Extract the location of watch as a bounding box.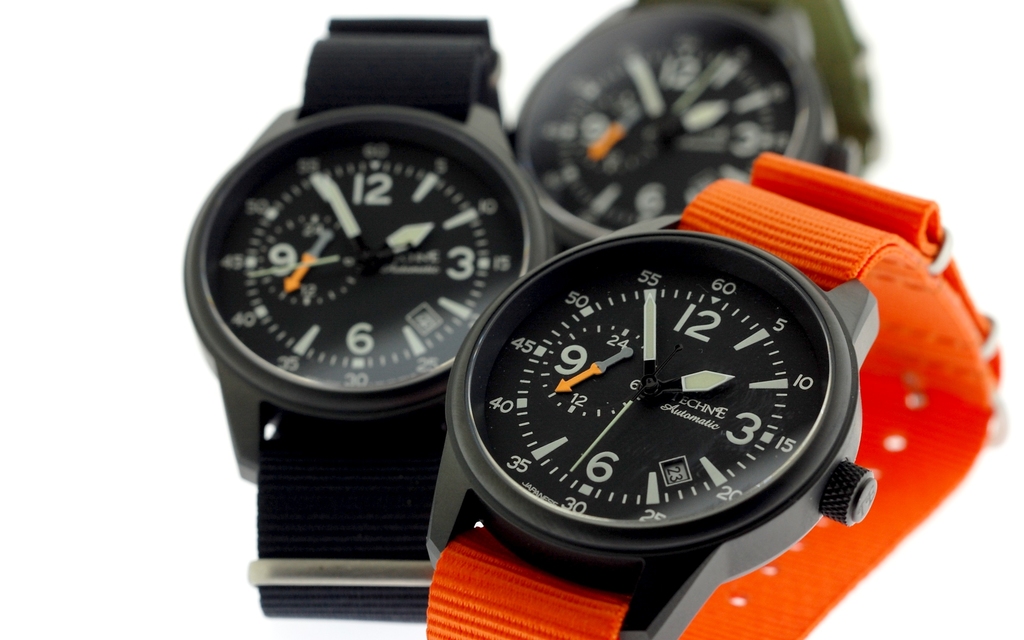
box=[429, 154, 1007, 639].
